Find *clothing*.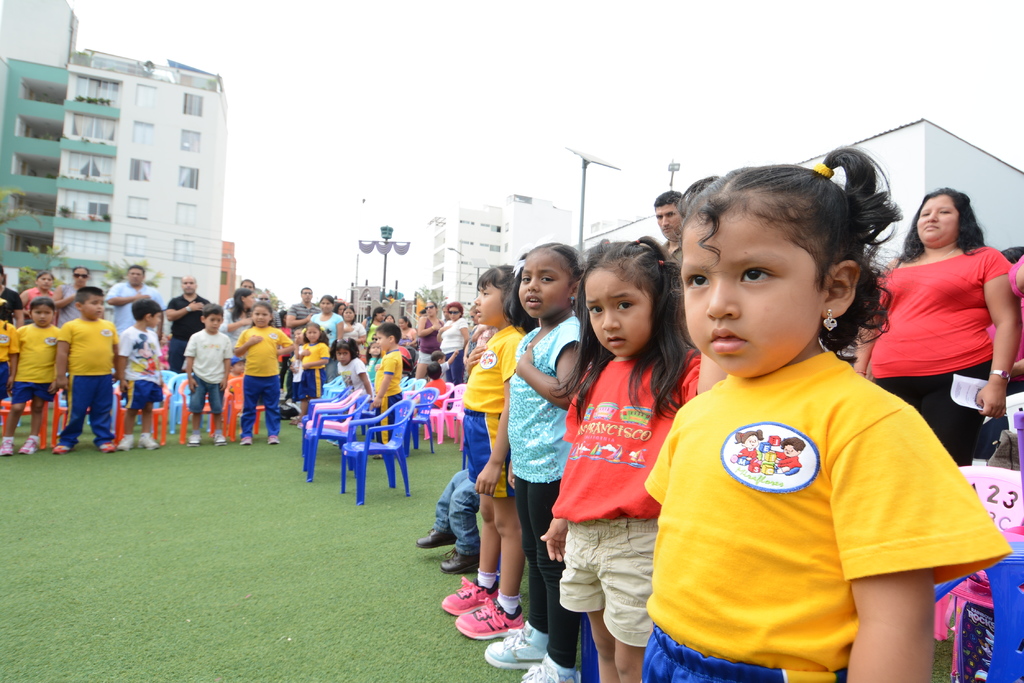
[640, 319, 974, 654].
